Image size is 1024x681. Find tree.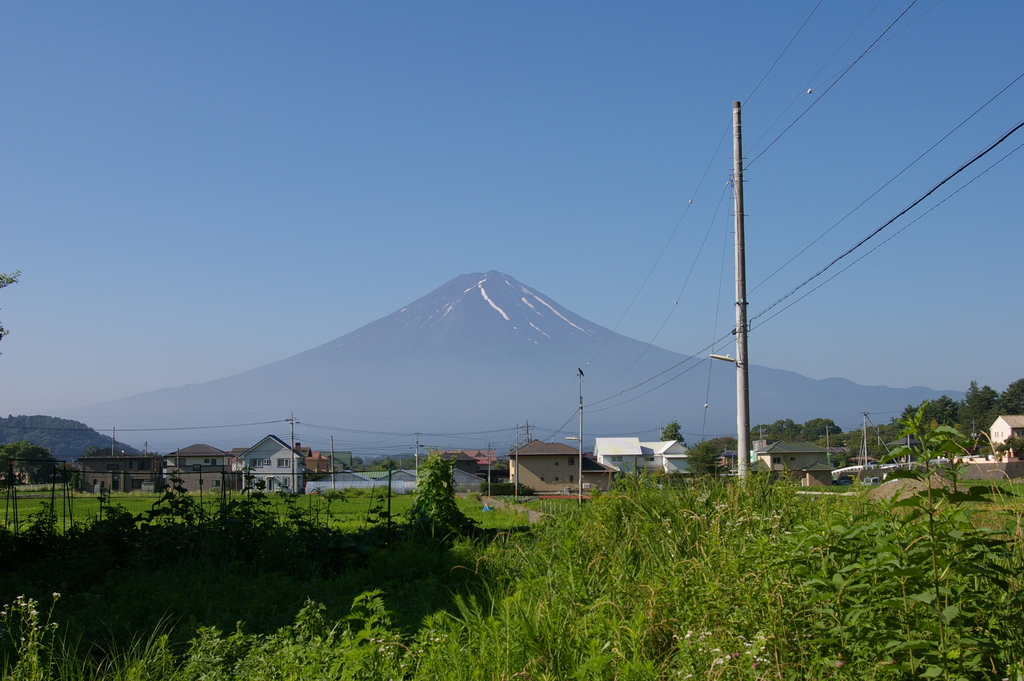
bbox=(392, 451, 487, 550).
